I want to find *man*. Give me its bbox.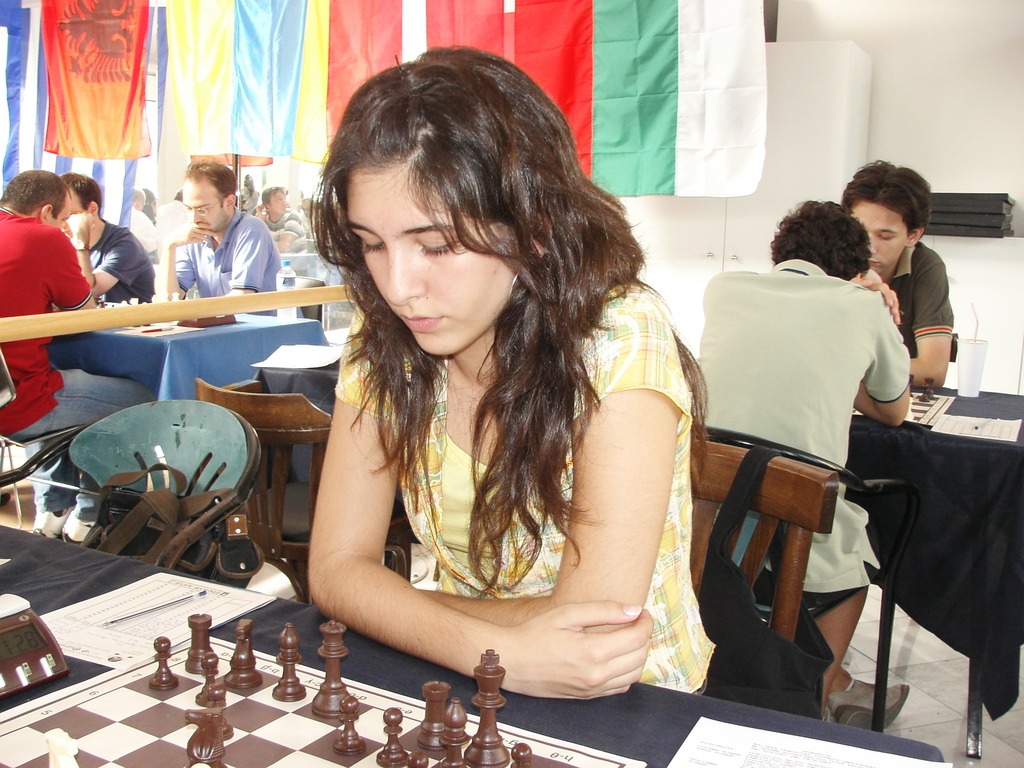
843,156,952,382.
